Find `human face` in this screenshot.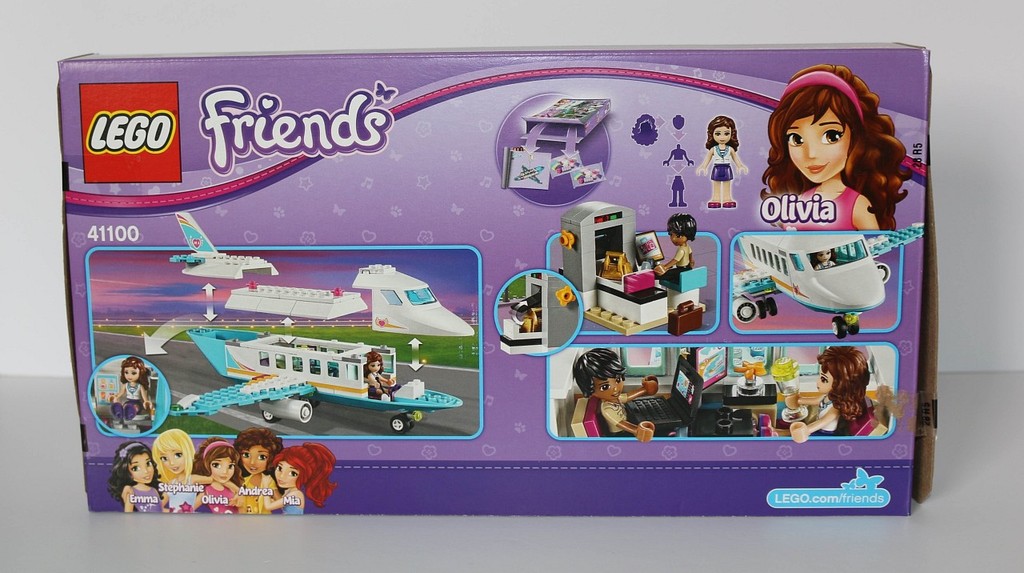
The bounding box for `human face` is rect(165, 451, 183, 474).
